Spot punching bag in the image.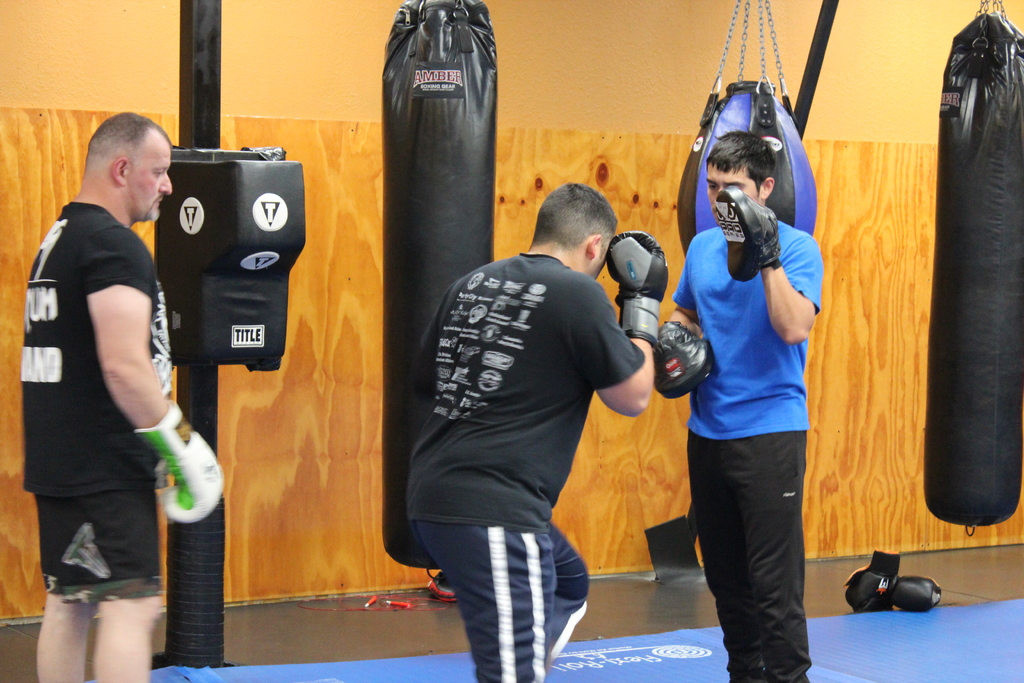
punching bag found at <box>675,76,817,257</box>.
